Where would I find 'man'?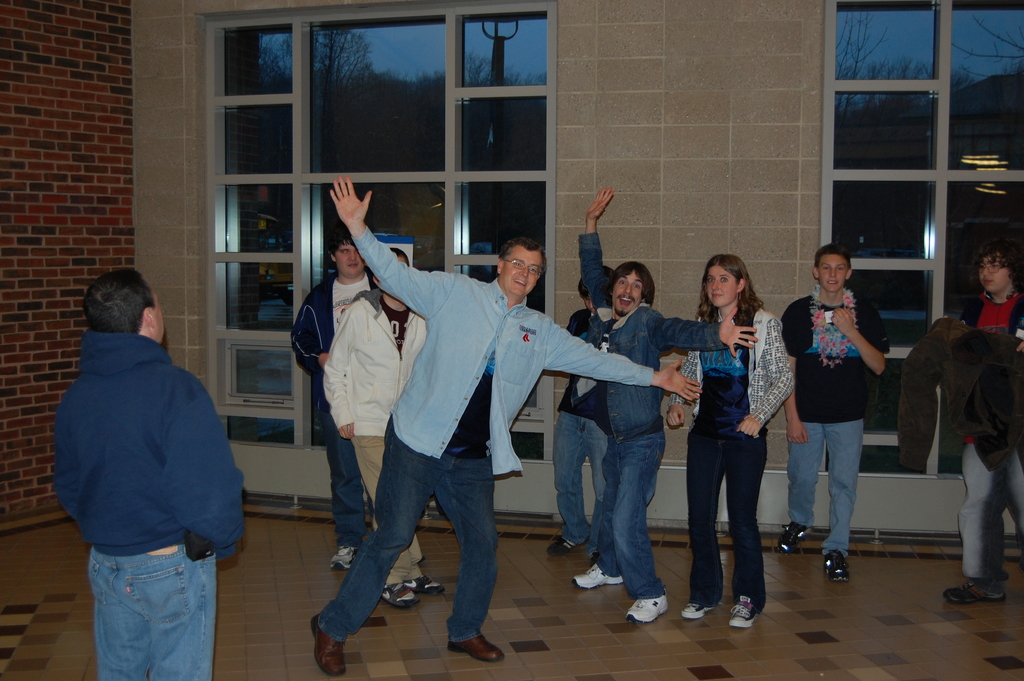
At 542 265 616 569.
